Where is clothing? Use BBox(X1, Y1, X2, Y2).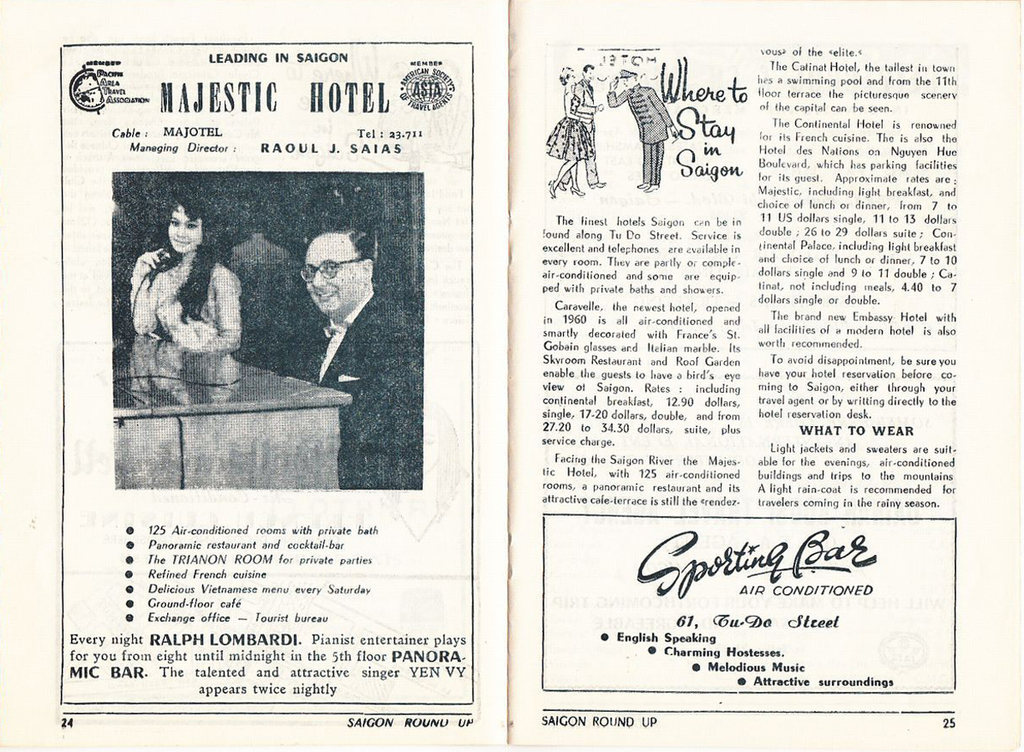
BBox(292, 291, 413, 460).
